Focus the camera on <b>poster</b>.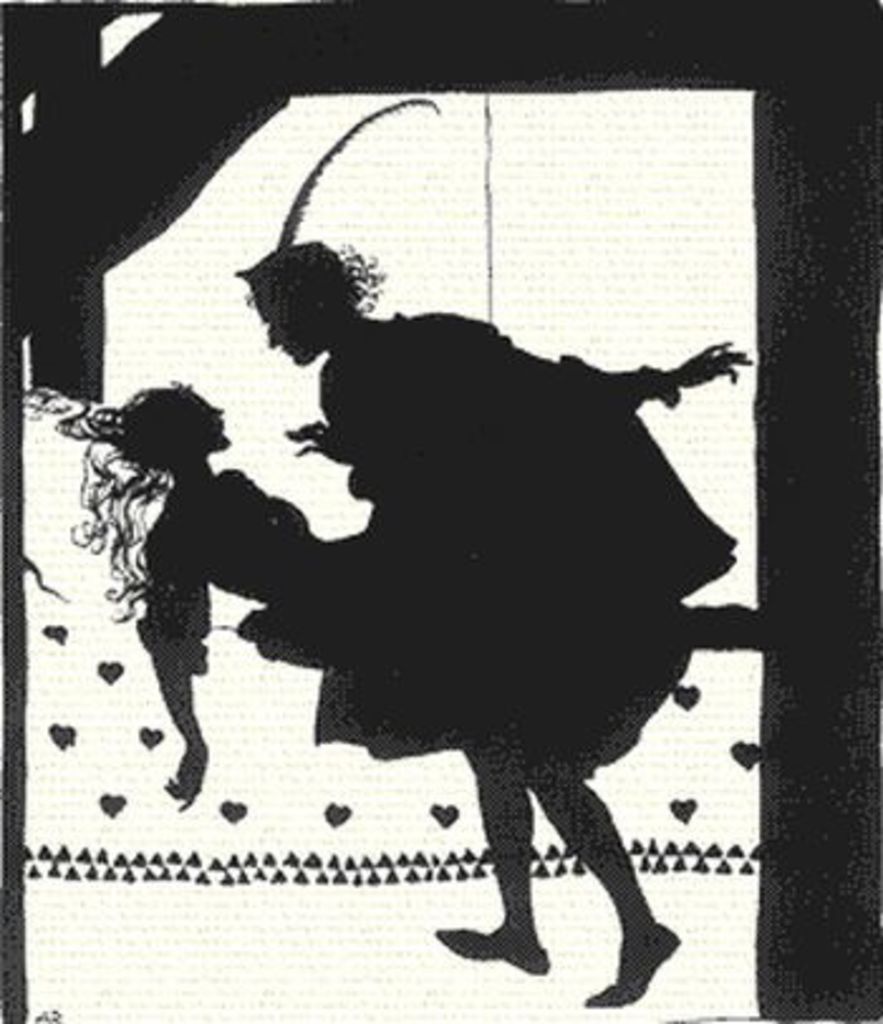
Focus region: detection(0, 0, 880, 1021).
